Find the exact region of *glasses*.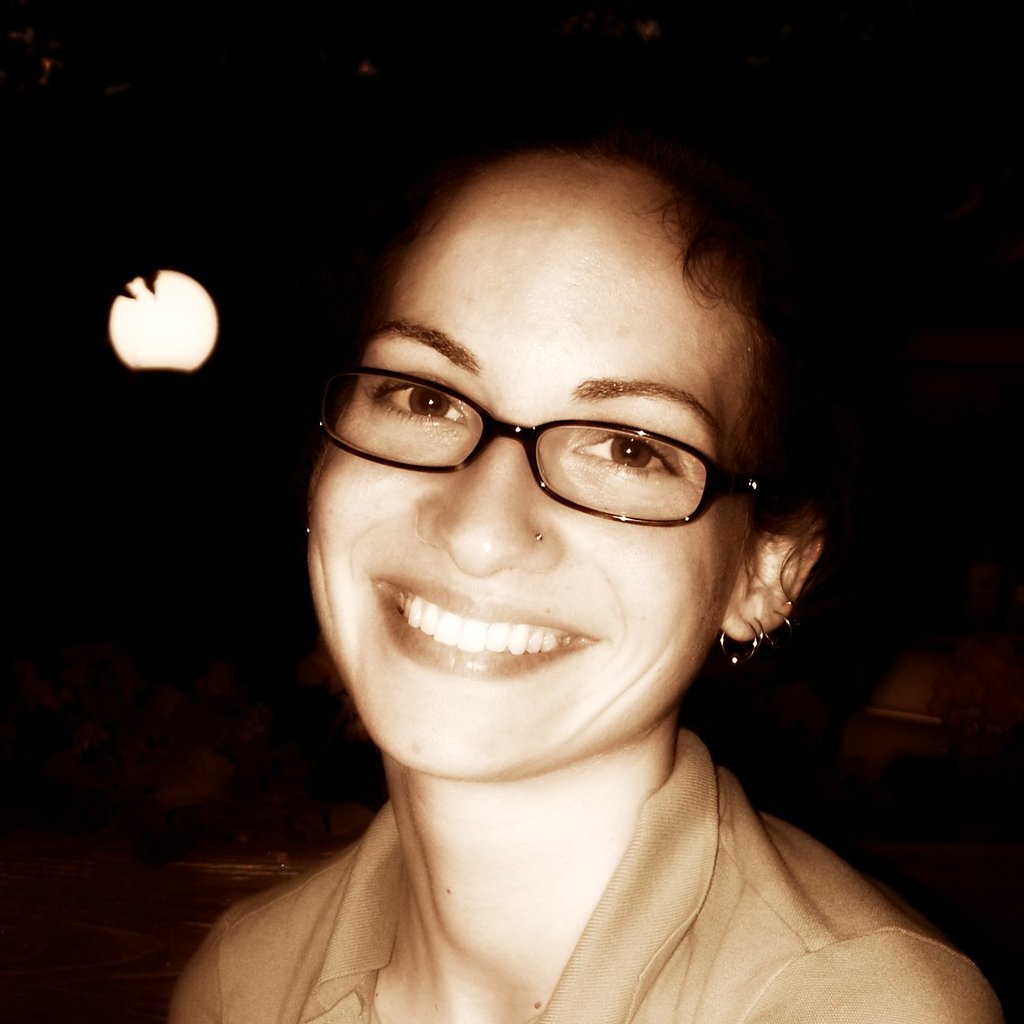
Exact region: [x1=336, y1=360, x2=768, y2=543].
